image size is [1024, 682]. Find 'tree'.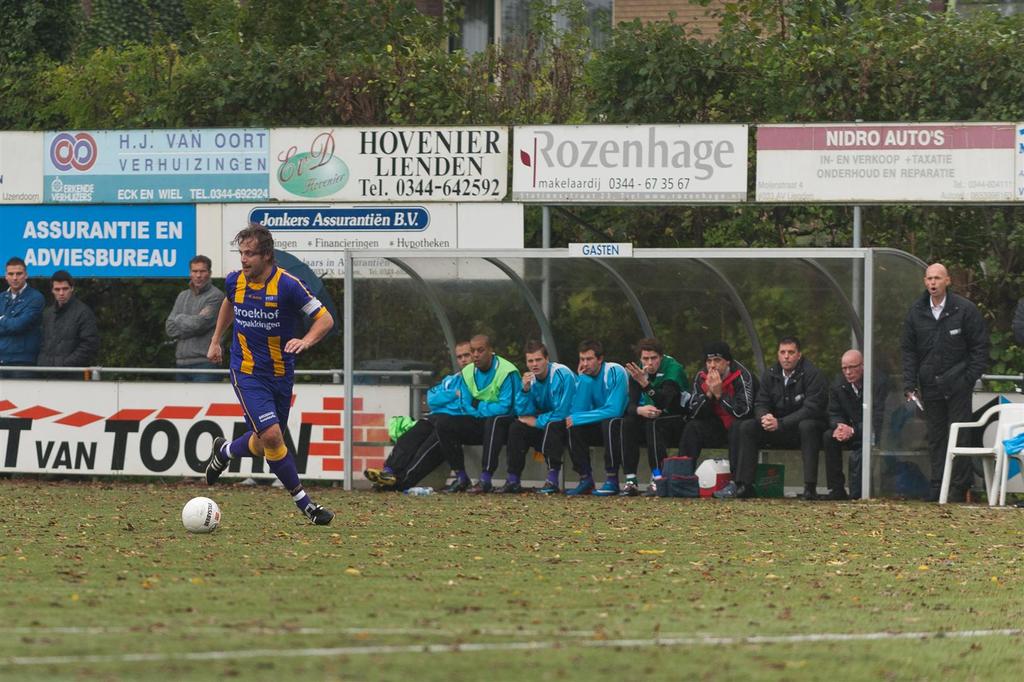
0, 31, 366, 131.
